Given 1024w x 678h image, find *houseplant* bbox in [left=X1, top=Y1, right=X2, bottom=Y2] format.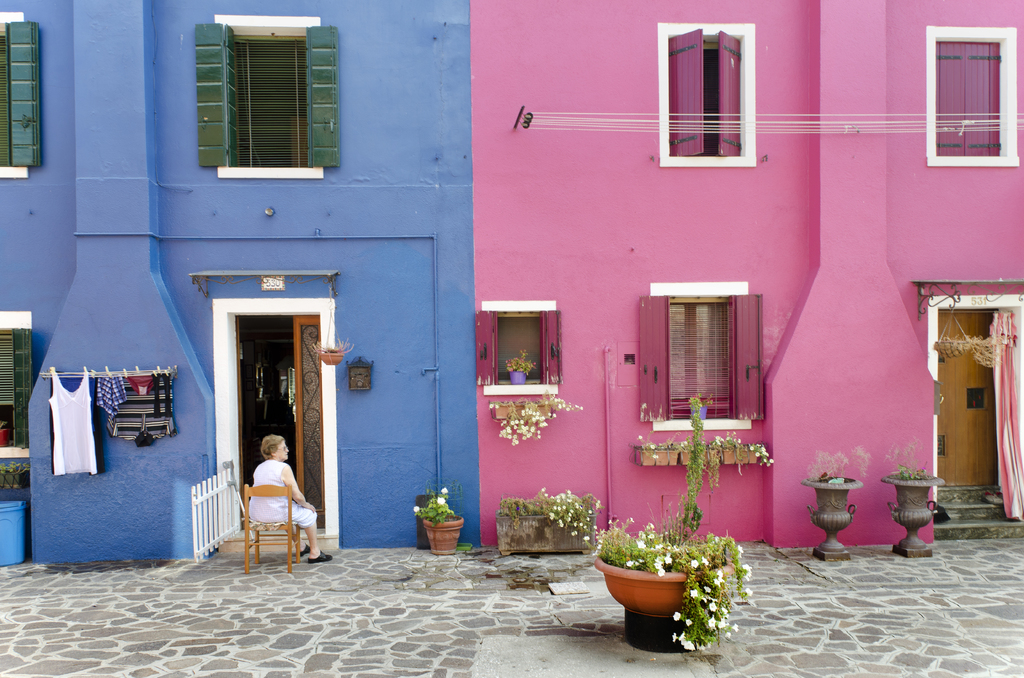
[left=486, top=388, right=584, bottom=448].
